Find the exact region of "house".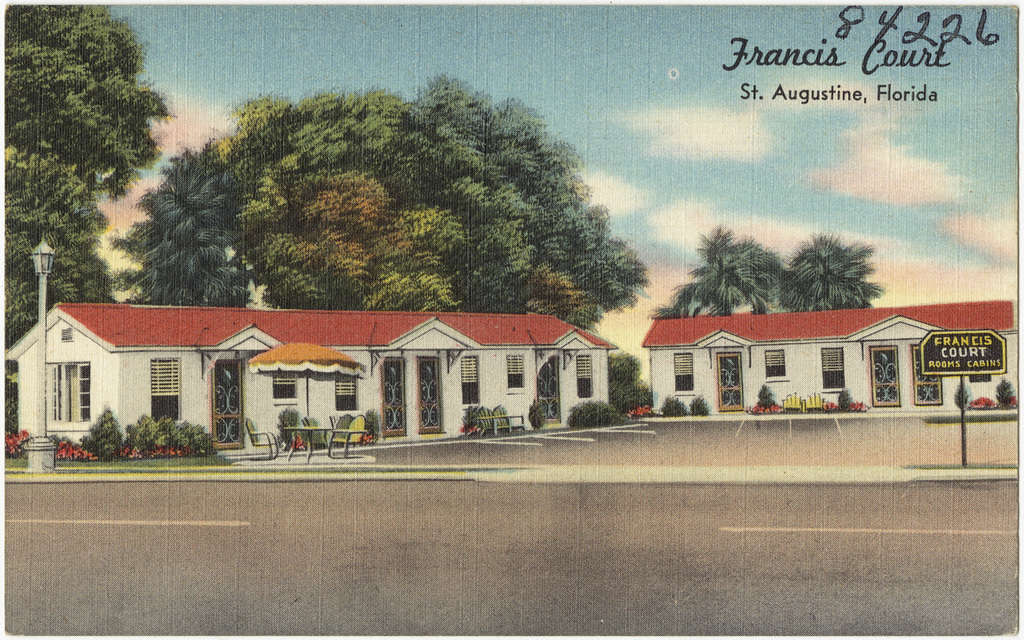
Exact region: (left=0, top=290, right=623, bottom=462).
